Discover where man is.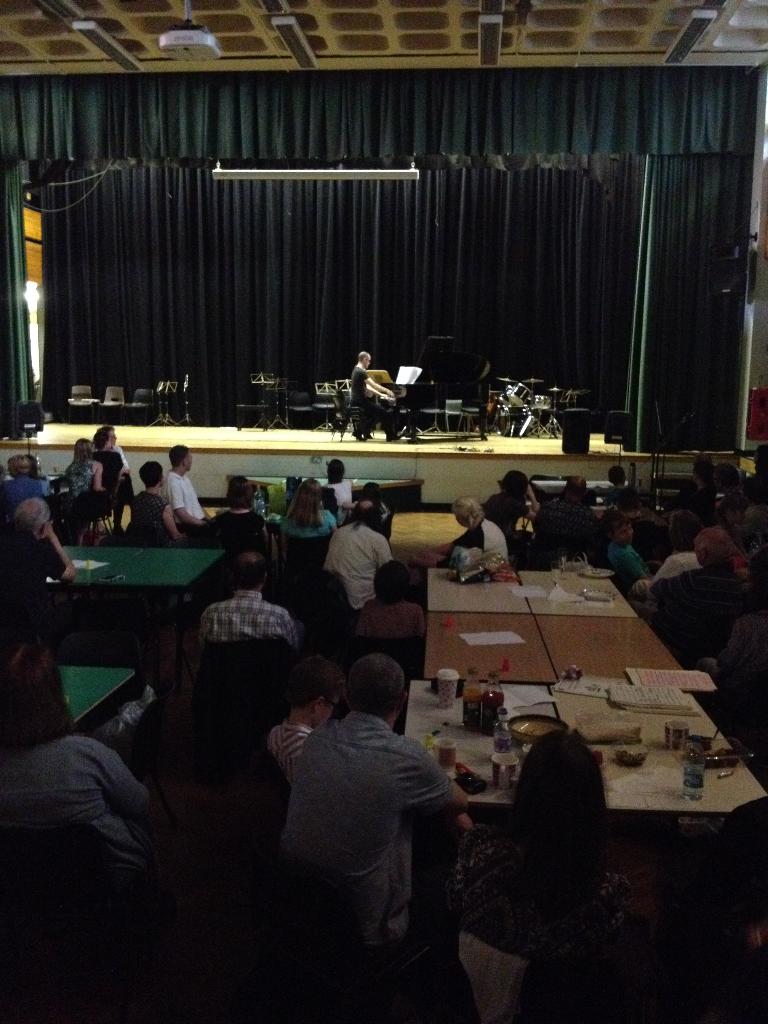
Discovered at {"x1": 195, "y1": 549, "x2": 292, "y2": 646}.
